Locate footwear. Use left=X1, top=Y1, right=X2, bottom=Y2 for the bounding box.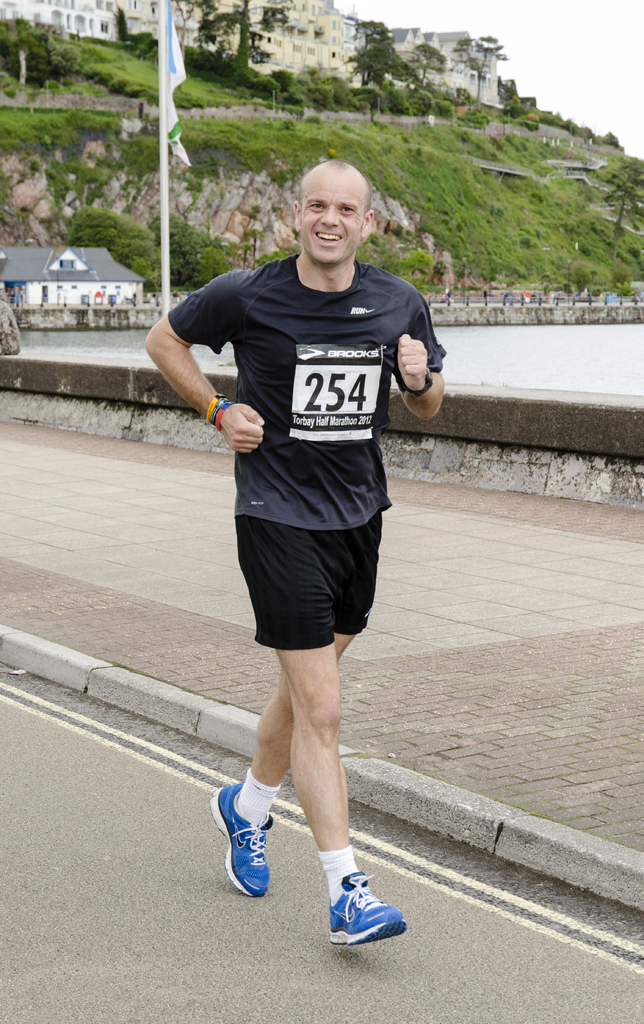
left=330, top=867, right=415, bottom=940.
